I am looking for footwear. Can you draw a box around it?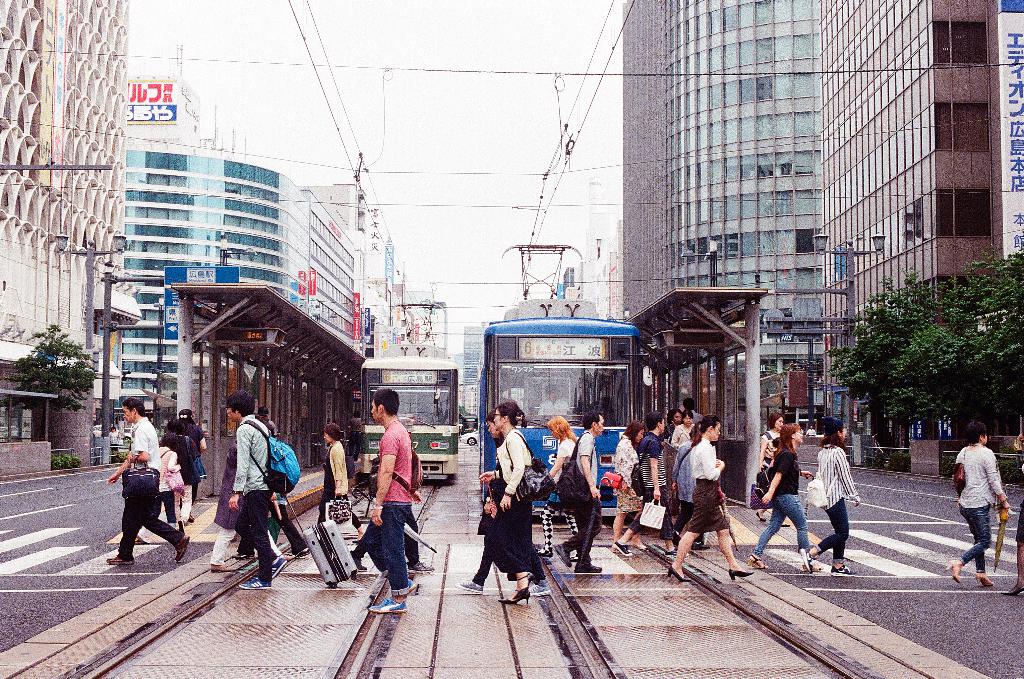
Sure, the bounding box is <region>799, 560, 825, 572</region>.
